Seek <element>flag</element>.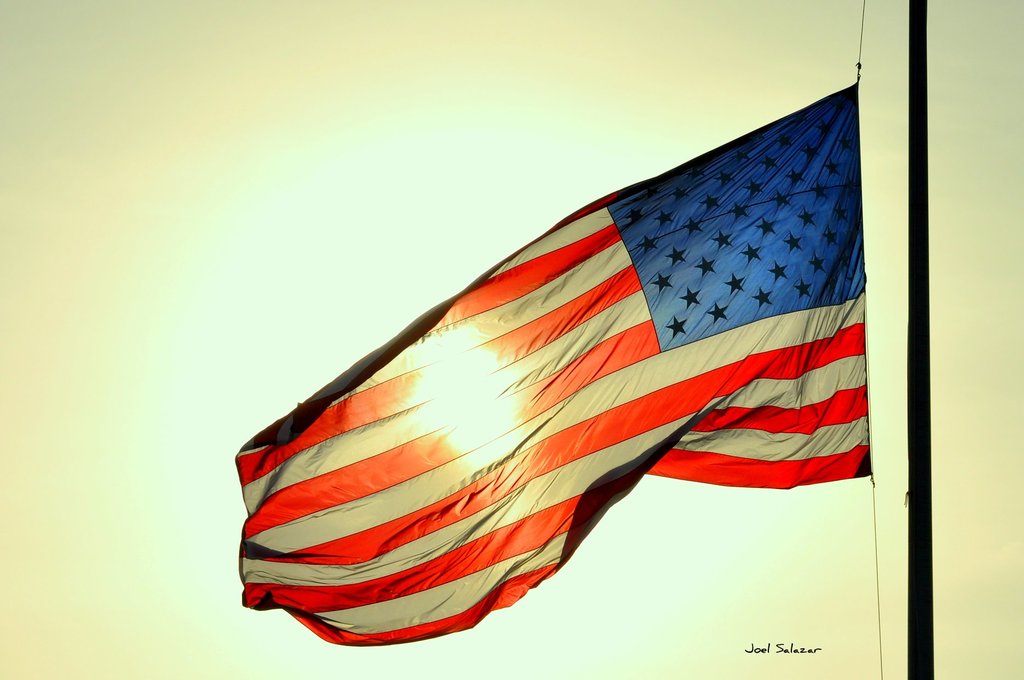
pyautogui.locateOnScreen(251, 32, 892, 651).
